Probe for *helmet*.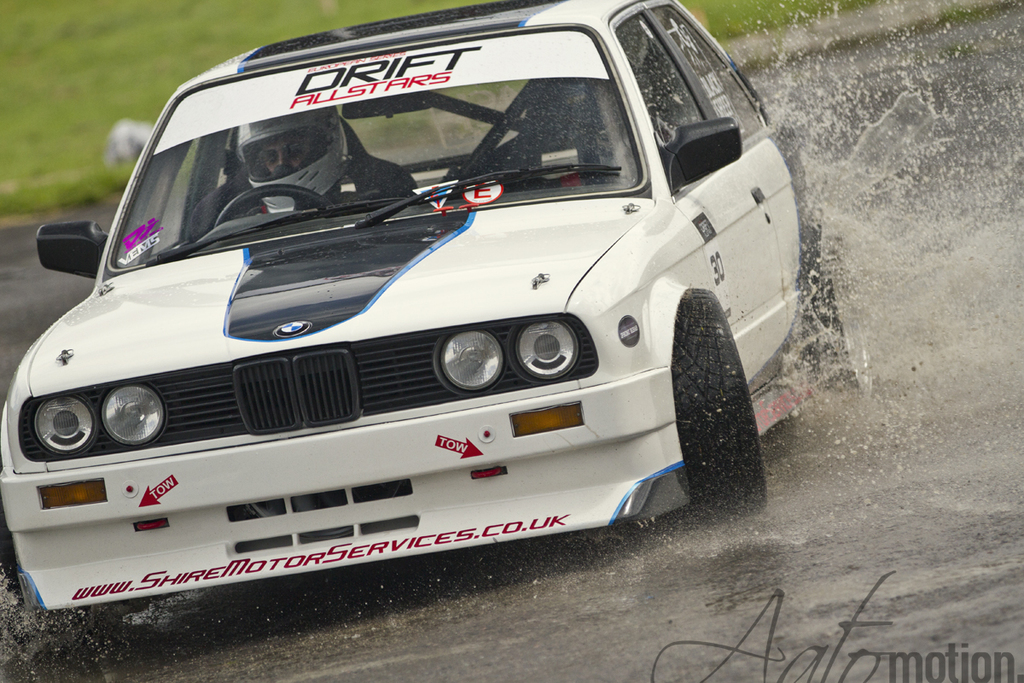
Probe result: 235, 113, 352, 211.
